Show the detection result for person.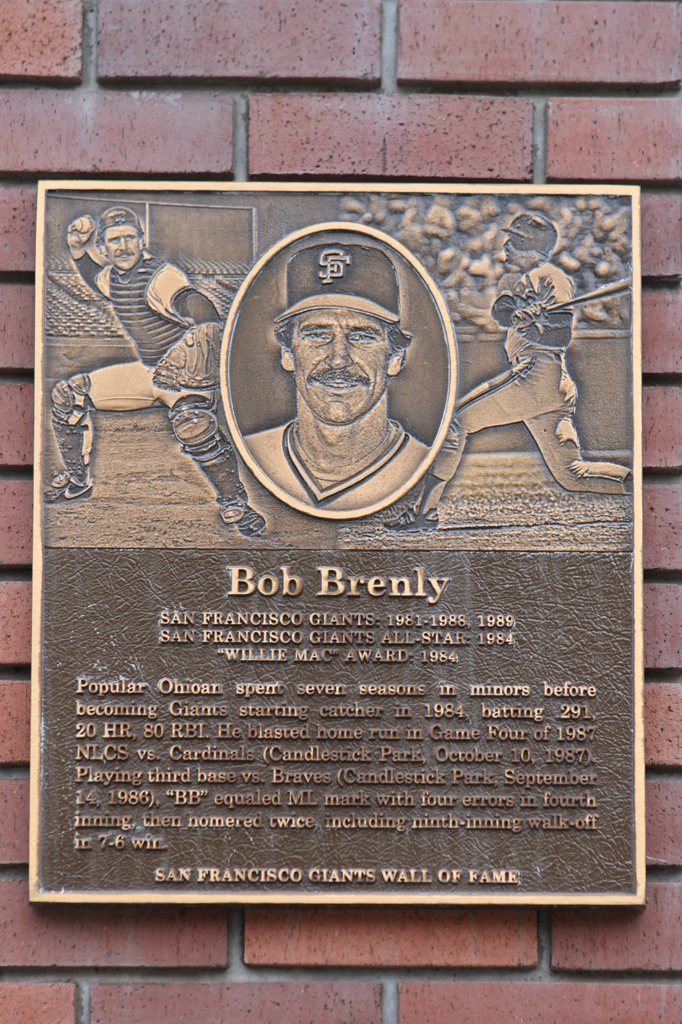
[383, 209, 635, 533].
